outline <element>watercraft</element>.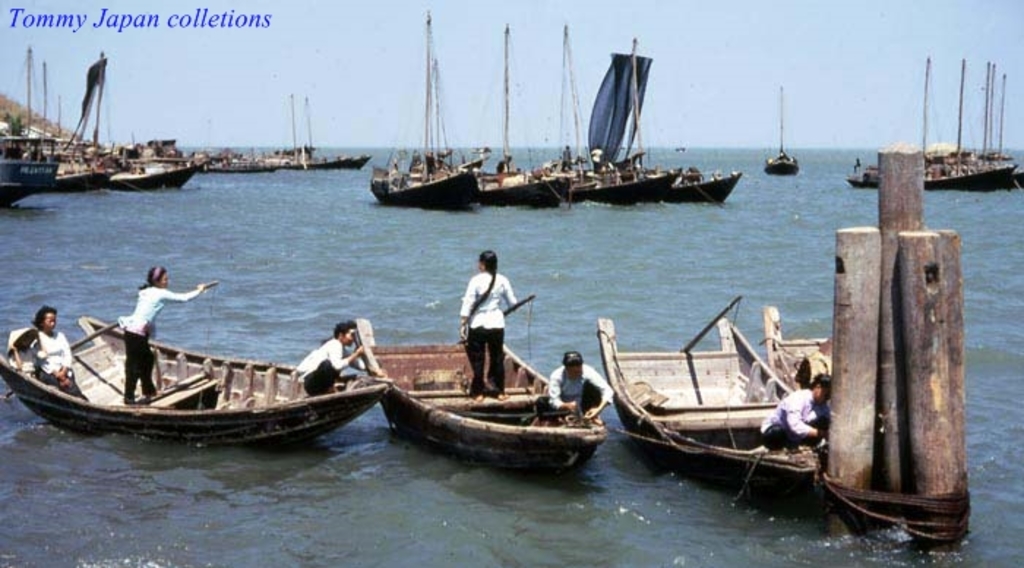
Outline: [597, 315, 822, 489].
